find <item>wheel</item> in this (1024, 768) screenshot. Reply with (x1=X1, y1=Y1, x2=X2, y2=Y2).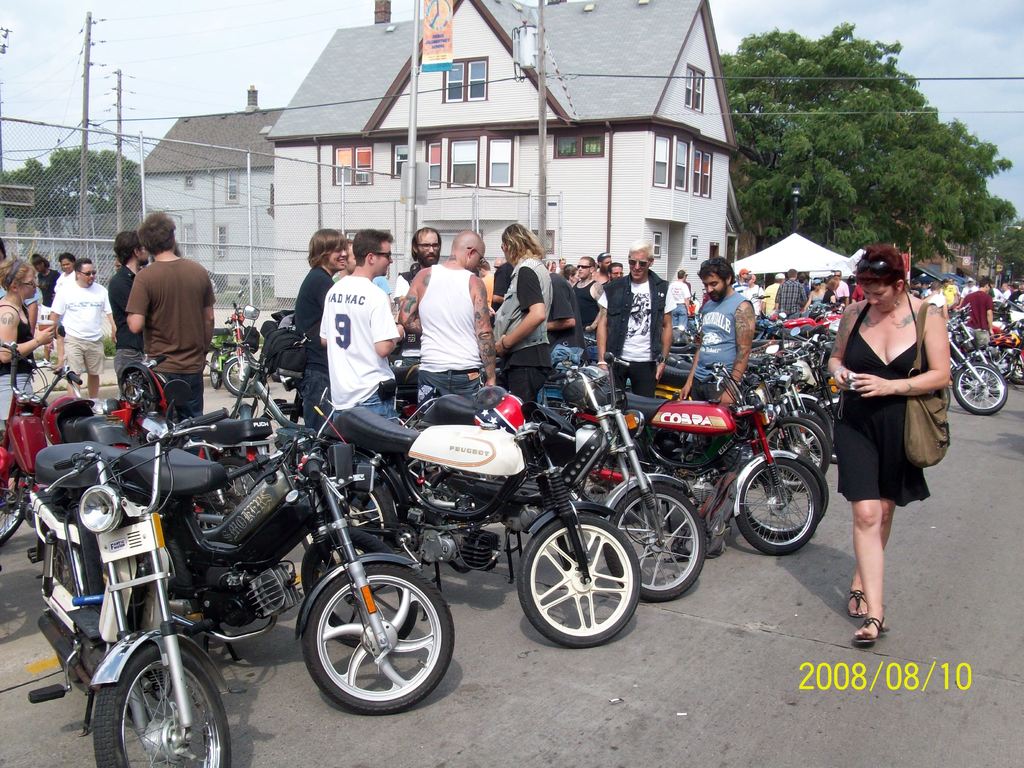
(x1=759, y1=417, x2=831, y2=491).
